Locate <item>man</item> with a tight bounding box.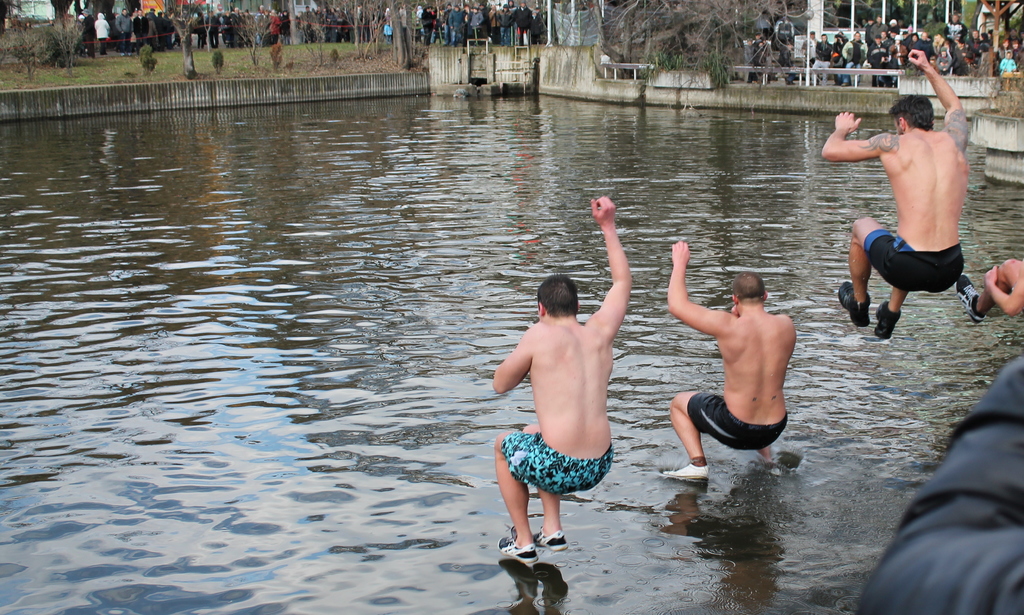
rect(461, 6, 470, 22).
